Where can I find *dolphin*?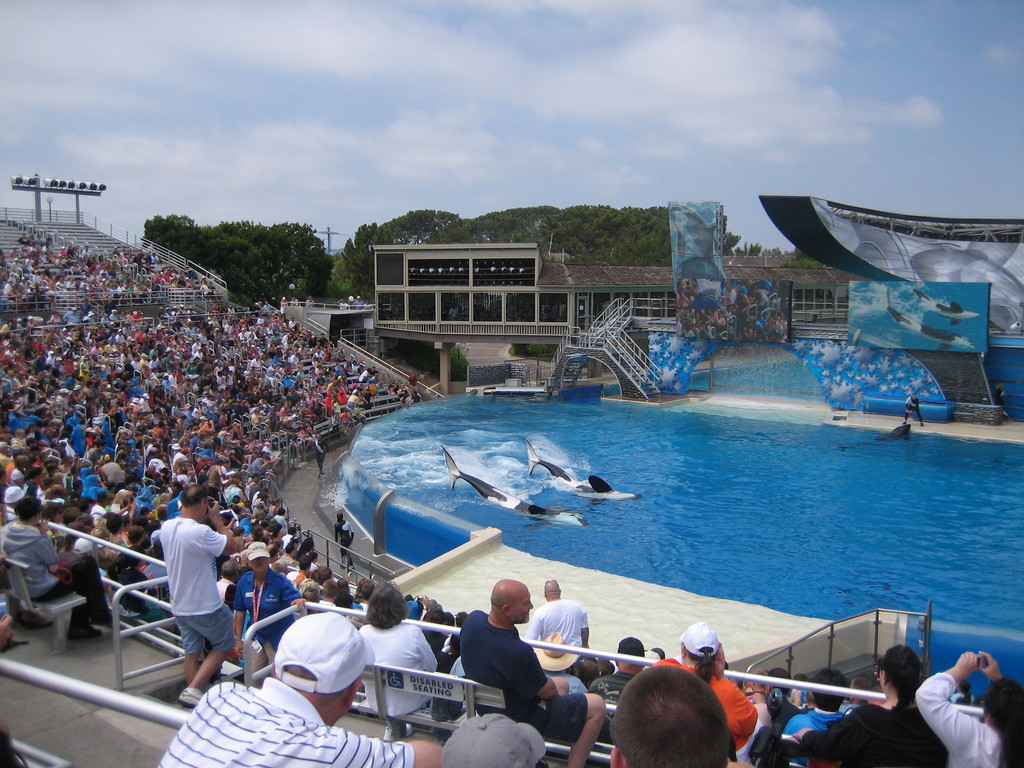
You can find it at box(436, 444, 591, 535).
